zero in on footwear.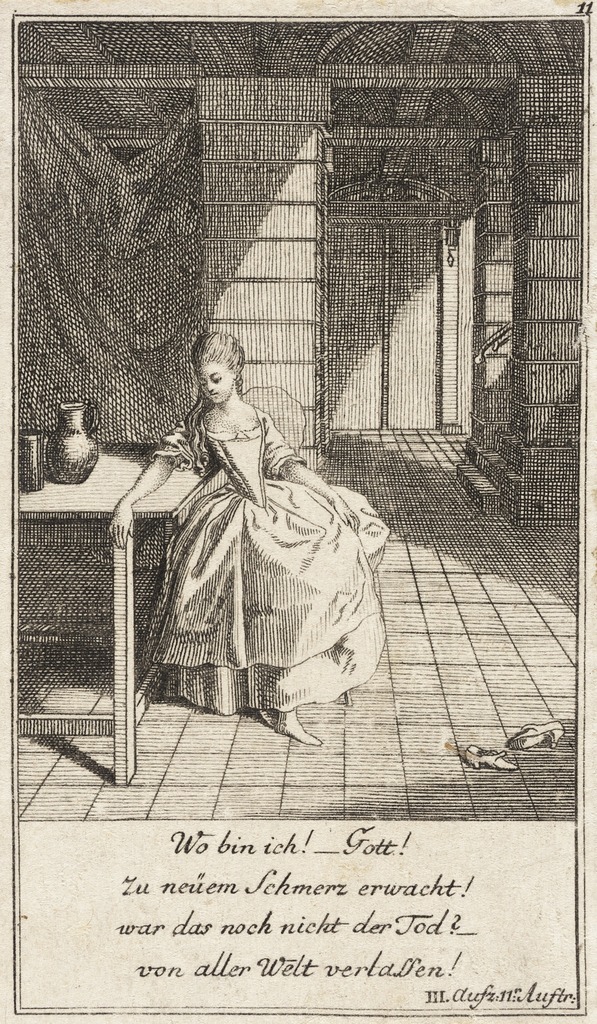
Zeroed in: 462:749:514:769.
